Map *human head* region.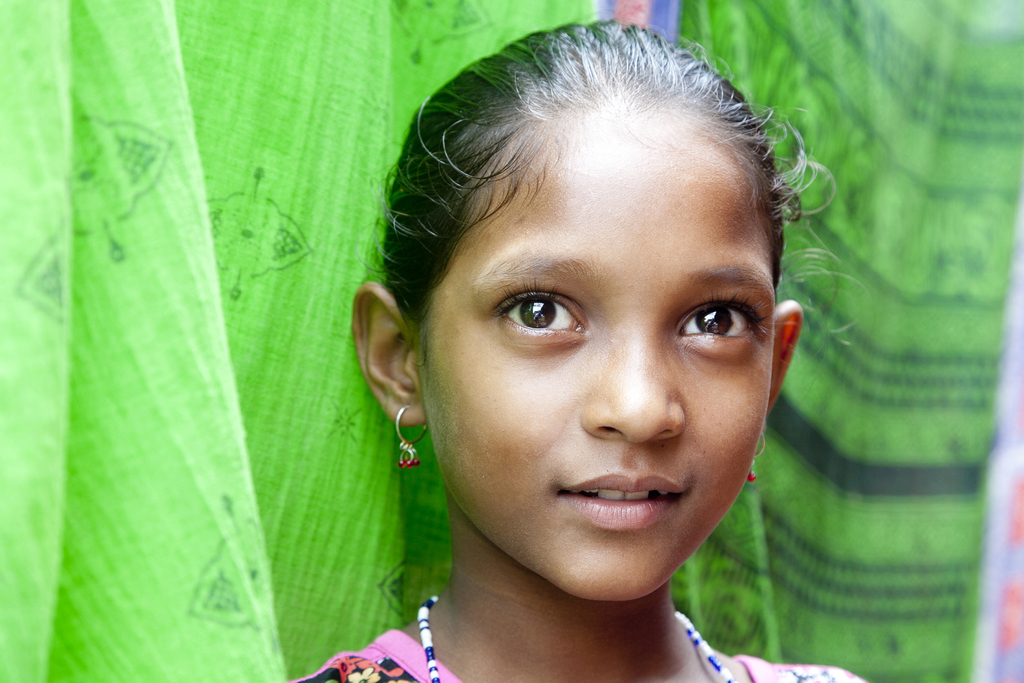
Mapped to {"x1": 368, "y1": 10, "x2": 810, "y2": 591}.
